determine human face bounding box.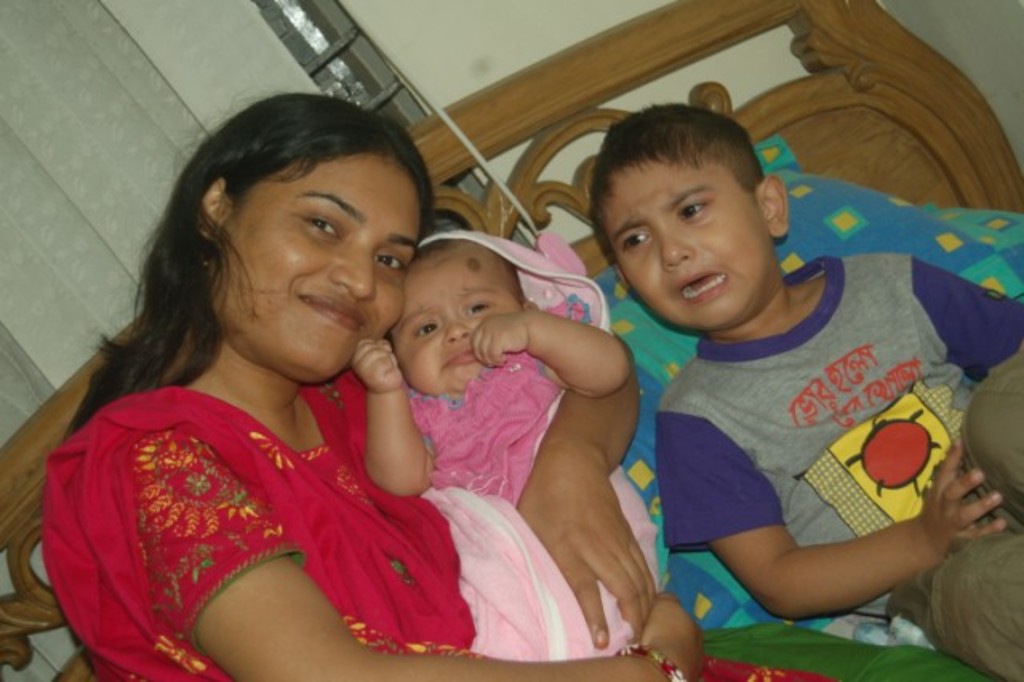
Determined: BBox(390, 250, 517, 399).
